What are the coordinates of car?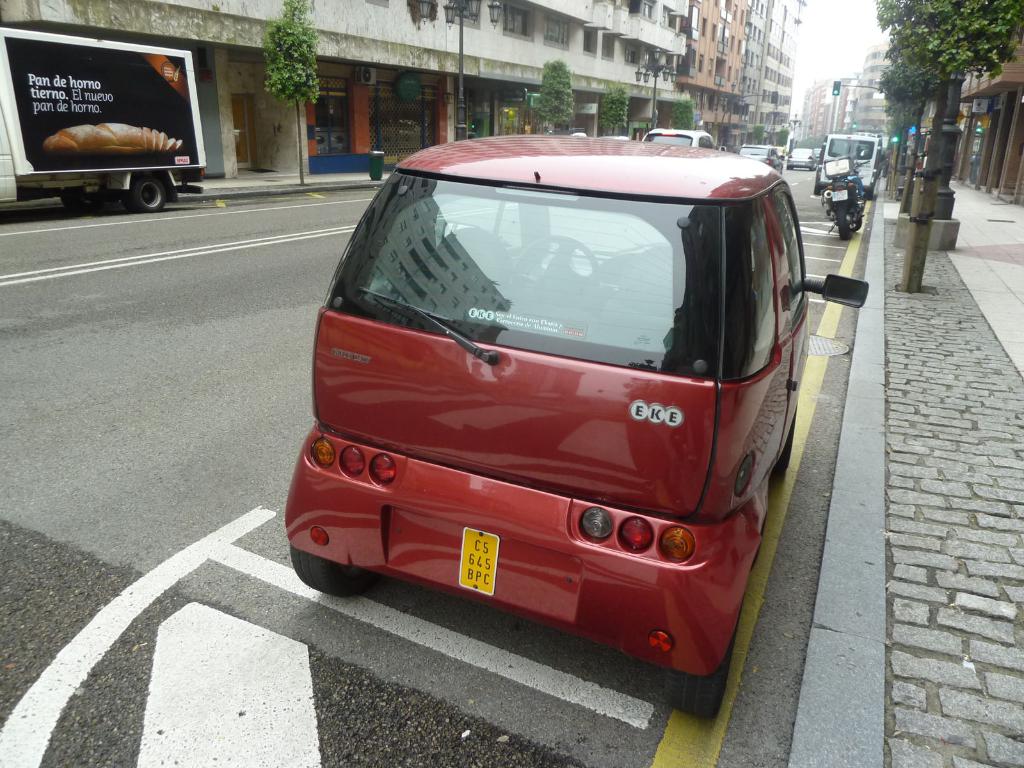
region(633, 123, 724, 150).
